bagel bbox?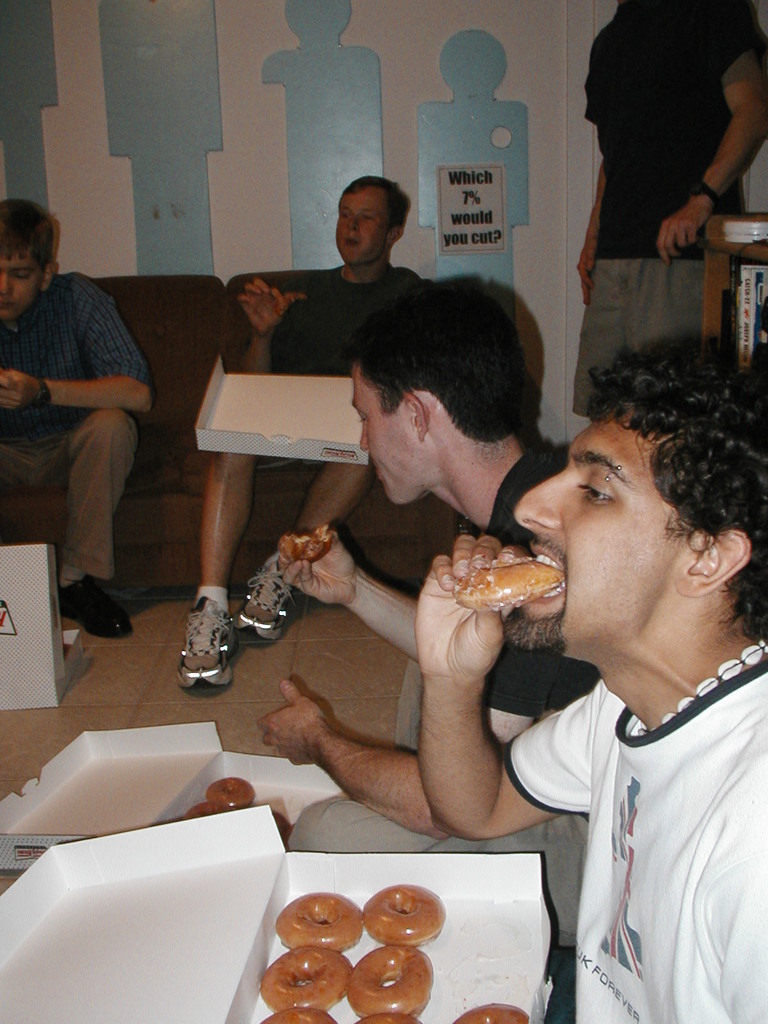
crop(364, 883, 448, 949)
